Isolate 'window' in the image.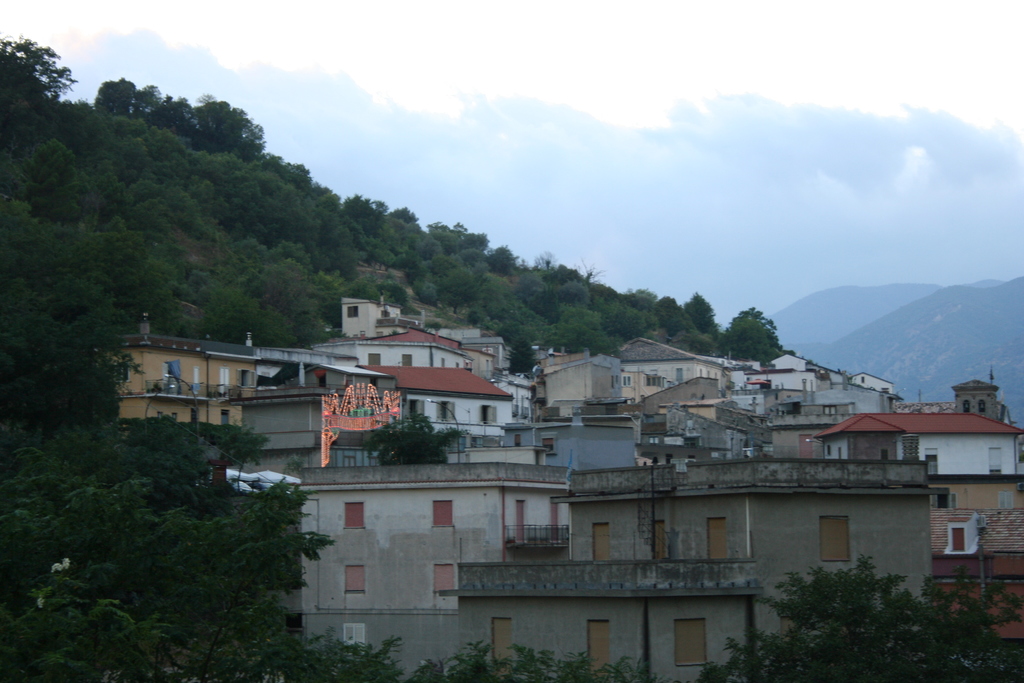
Isolated region: (left=820, top=516, right=853, bottom=563).
